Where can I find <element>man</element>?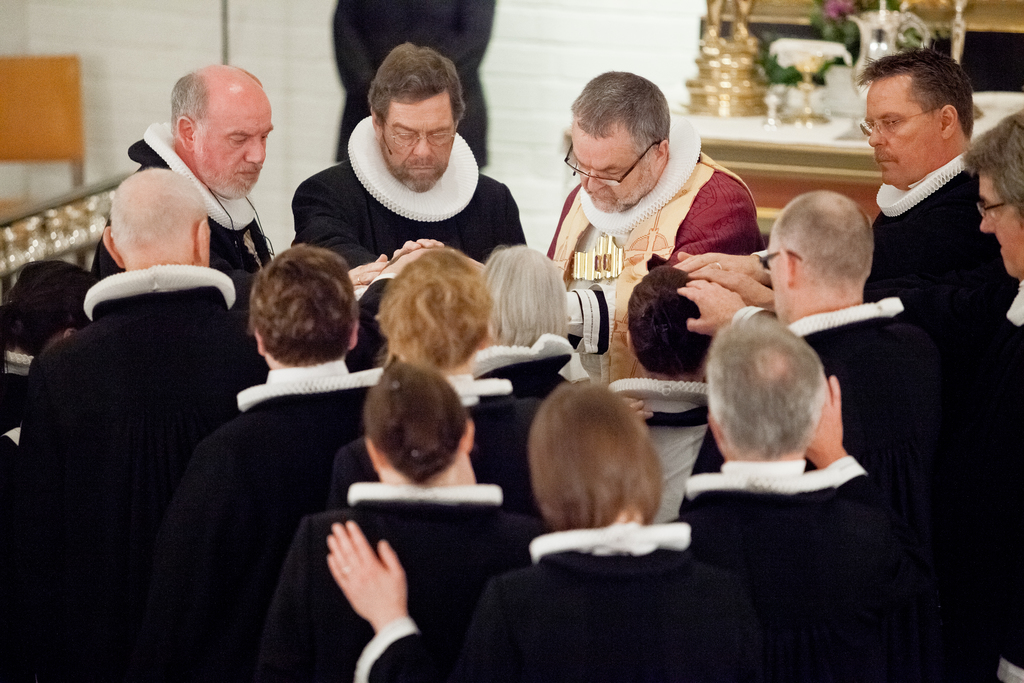
You can find it at x1=17, y1=170, x2=264, y2=682.
